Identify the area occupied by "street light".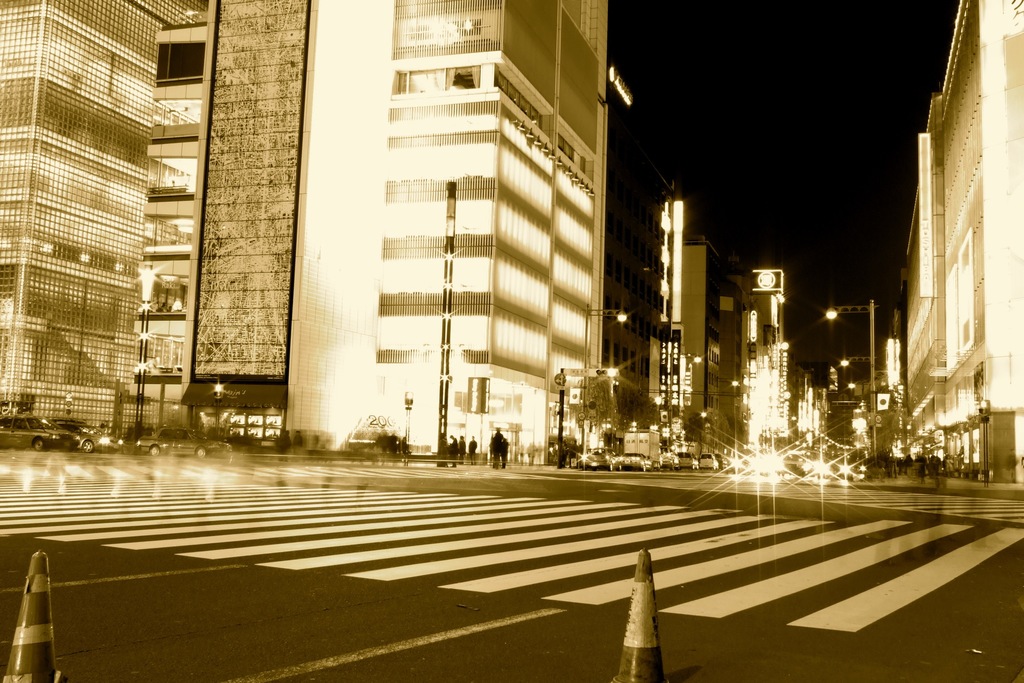
Area: region(848, 378, 881, 397).
